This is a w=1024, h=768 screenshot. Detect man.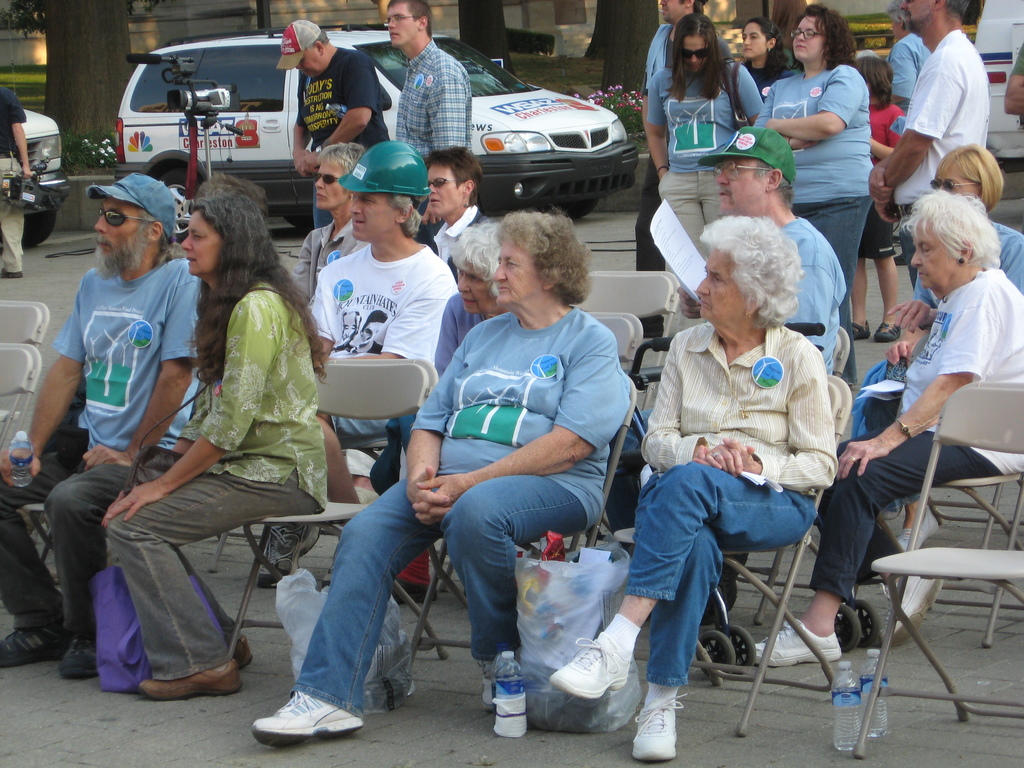
(left=427, top=145, right=494, bottom=283).
